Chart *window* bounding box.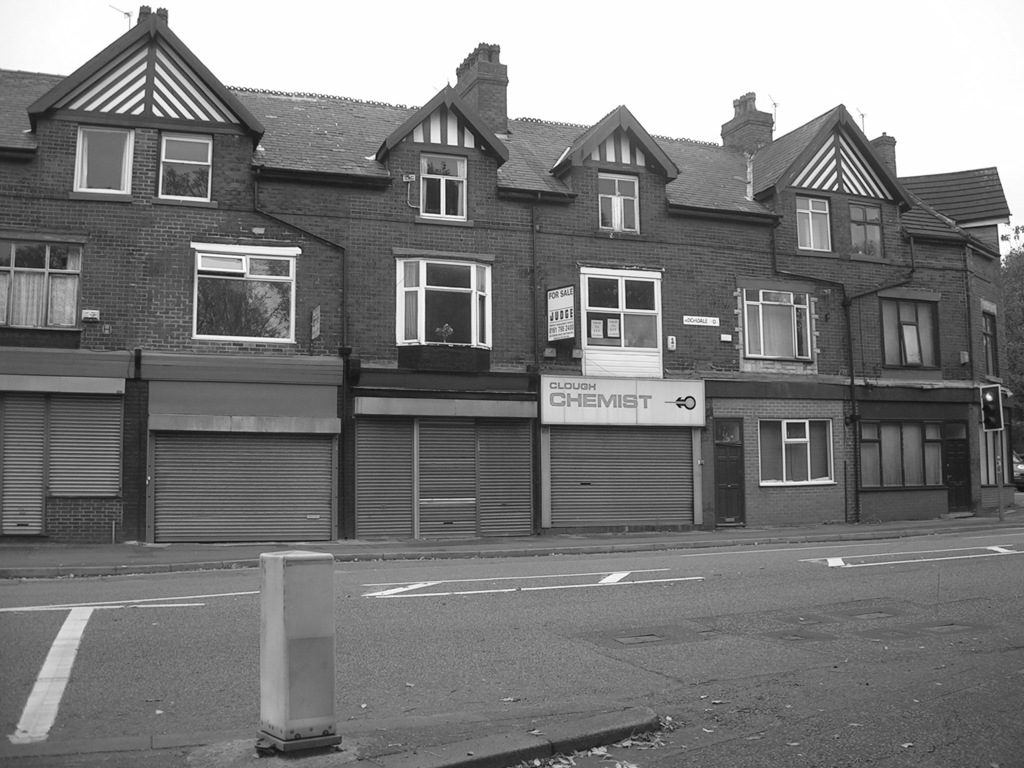
Charted: 972/300/1005/380.
